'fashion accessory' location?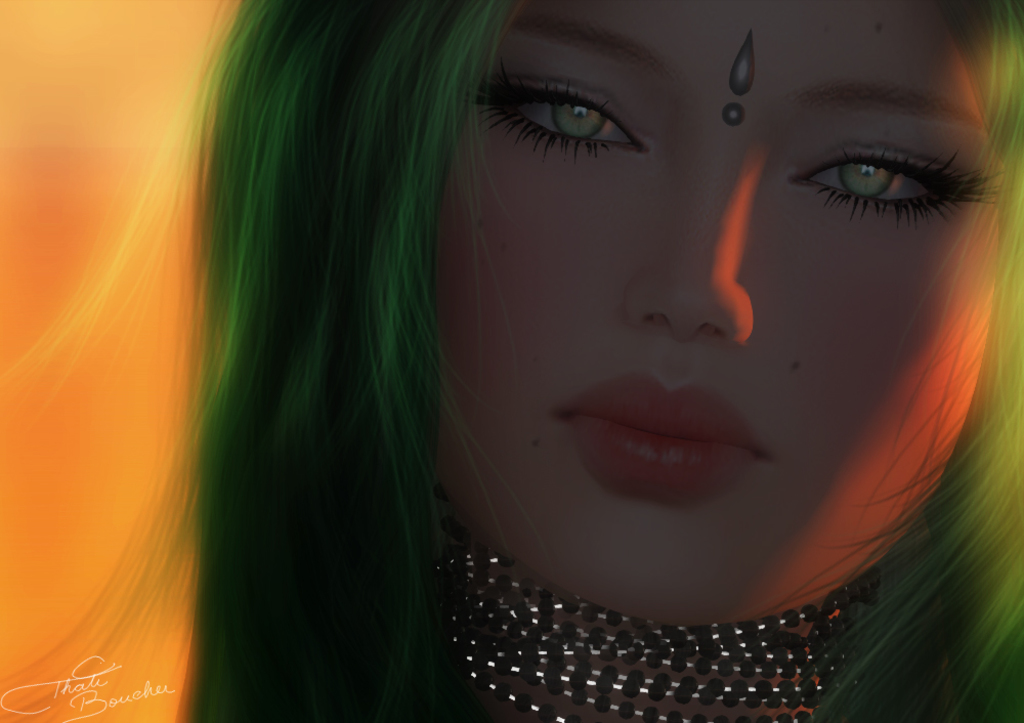
BBox(437, 526, 883, 722)
